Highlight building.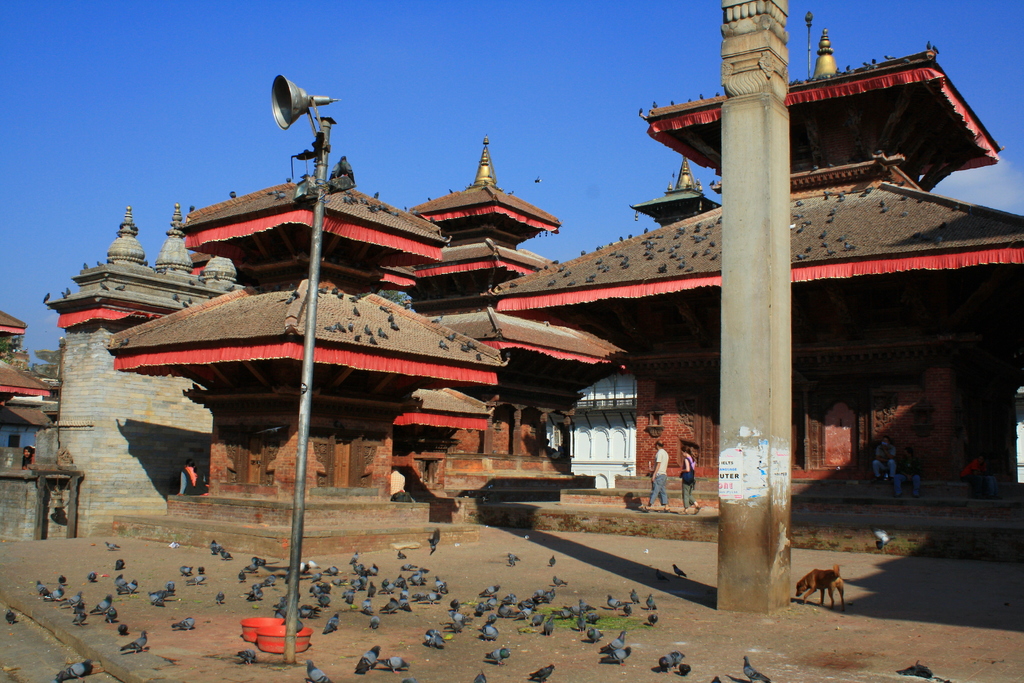
Highlighted region: select_region(0, 309, 51, 448).
